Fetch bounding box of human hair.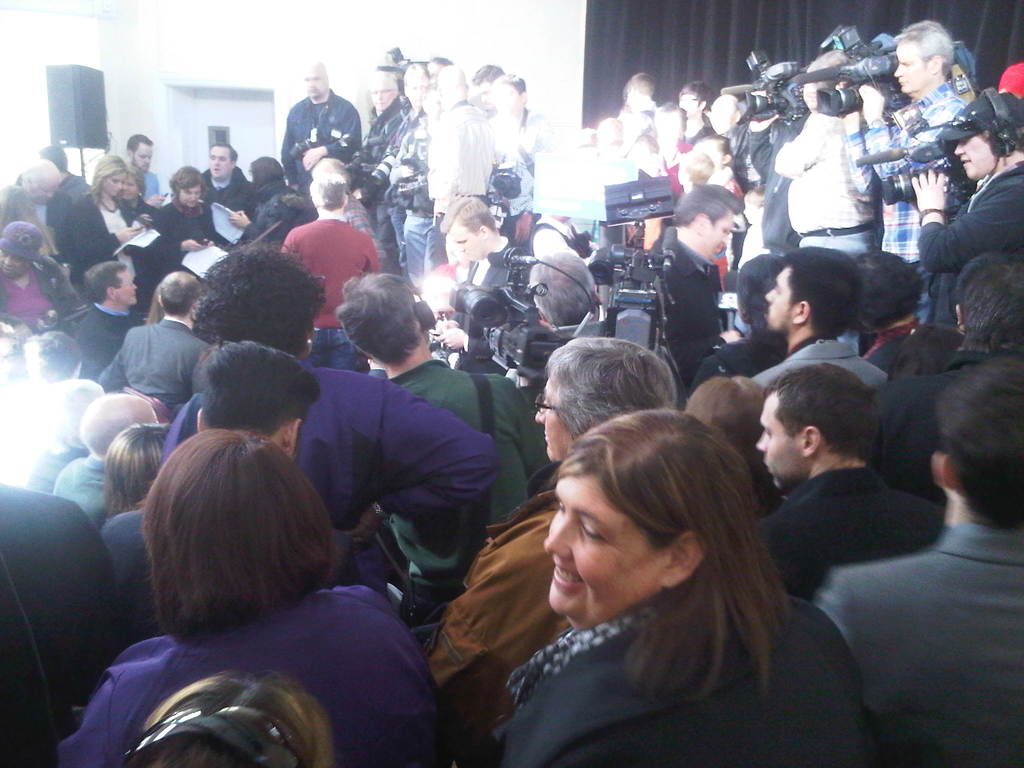
Bbox: l=16, t=167, r=36, b=191.
